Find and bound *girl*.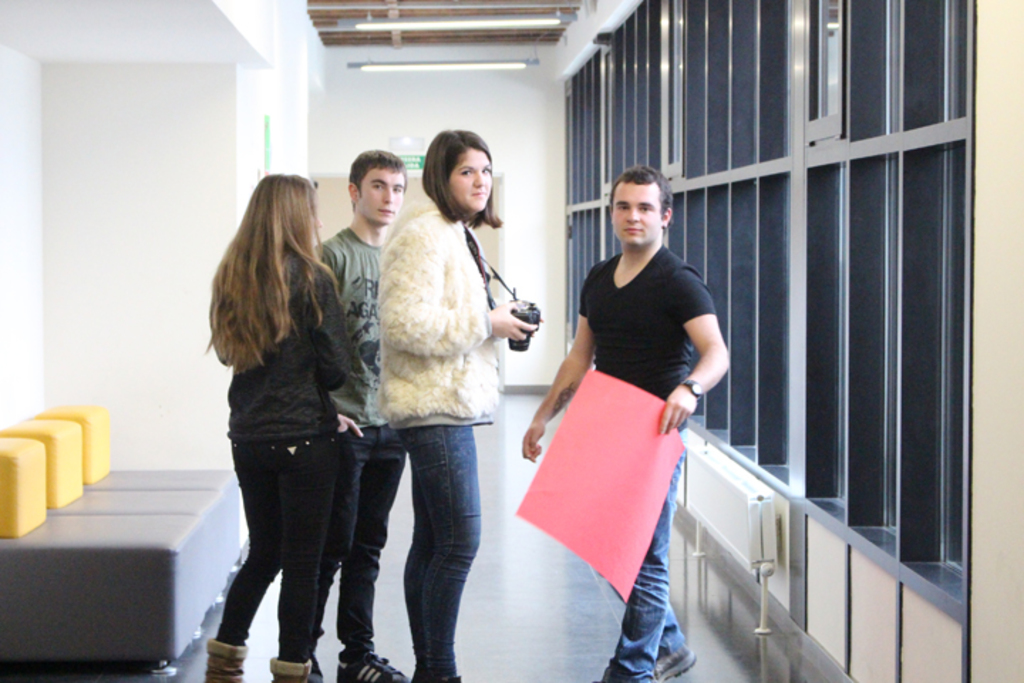
Bound: BBox(203, 169, 353, 682).
